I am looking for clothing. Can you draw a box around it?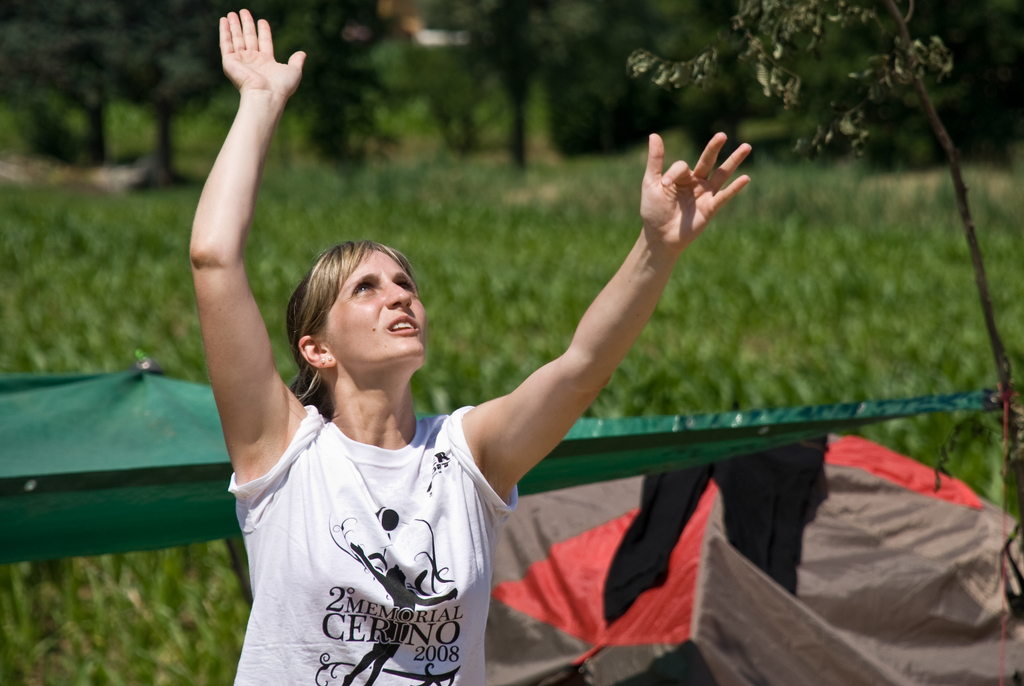
Sure, the bounding box is bbox=[228, 341, 527, 671].
